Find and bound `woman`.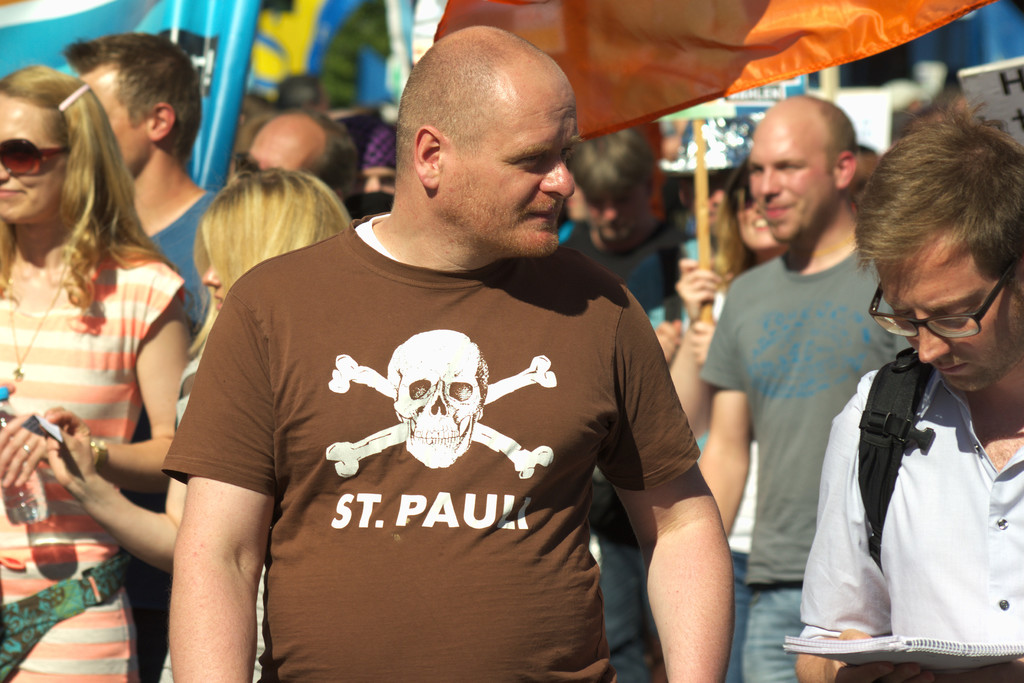
Bound: BBox(42, 160, 366, 682).
